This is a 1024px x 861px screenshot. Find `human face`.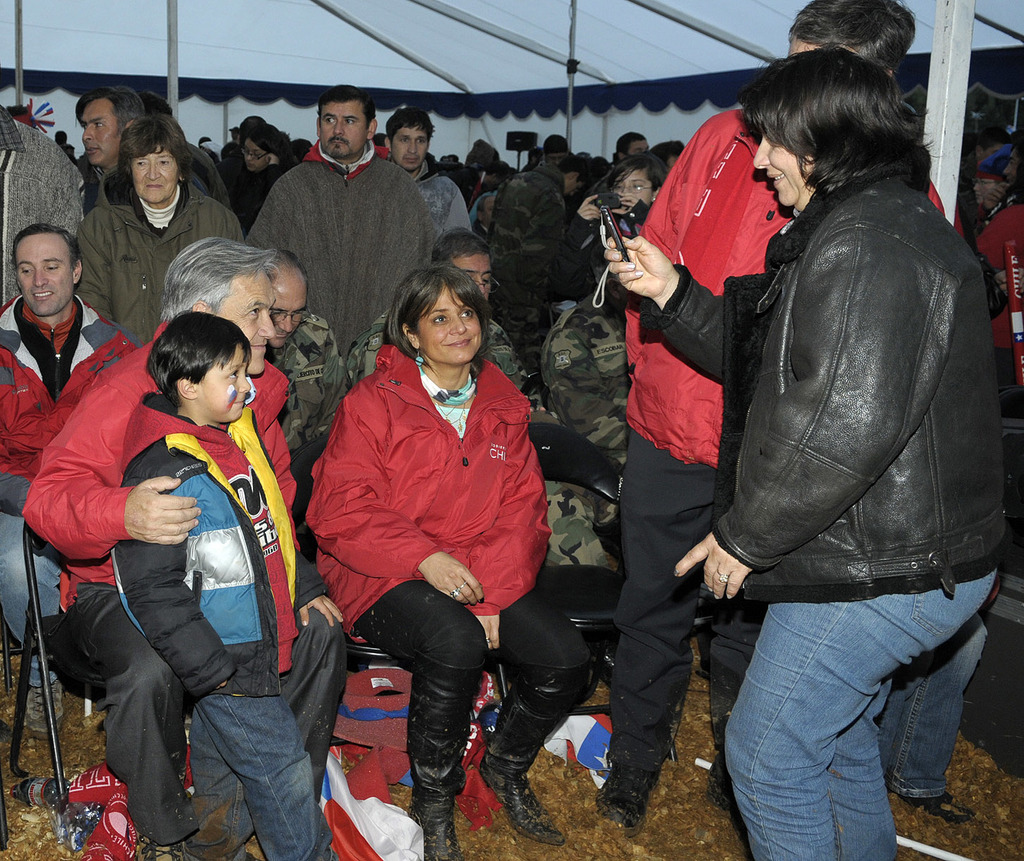
Bounding box: 215 275 276 373.
